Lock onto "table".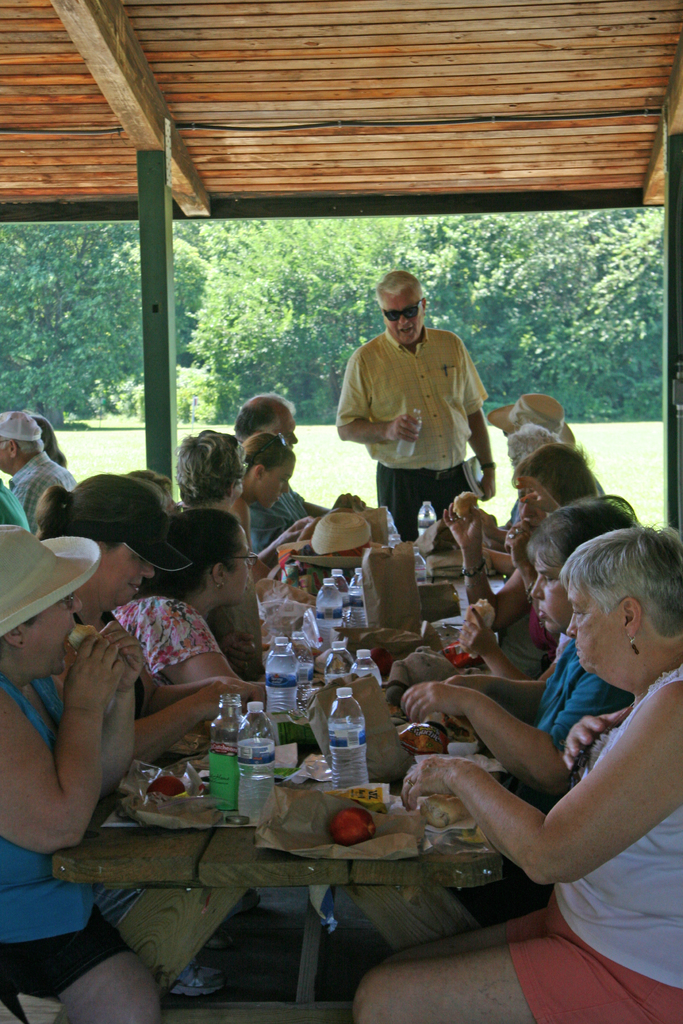
Locked: 73, 733, 505, 996.
